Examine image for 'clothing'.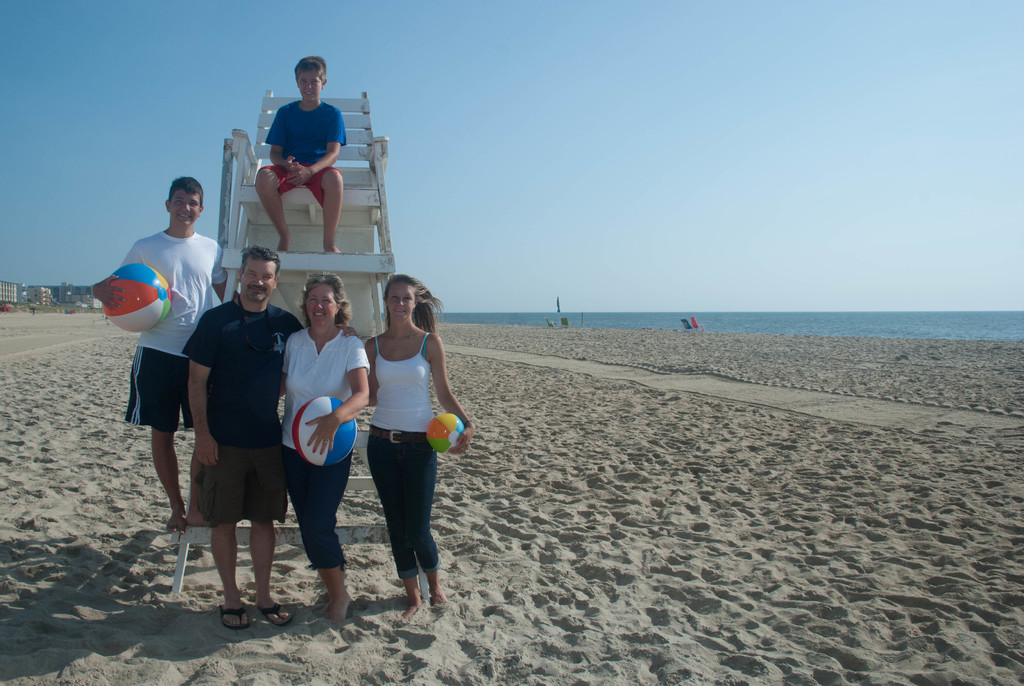
Examination result: (177, 271, 286, 591).
